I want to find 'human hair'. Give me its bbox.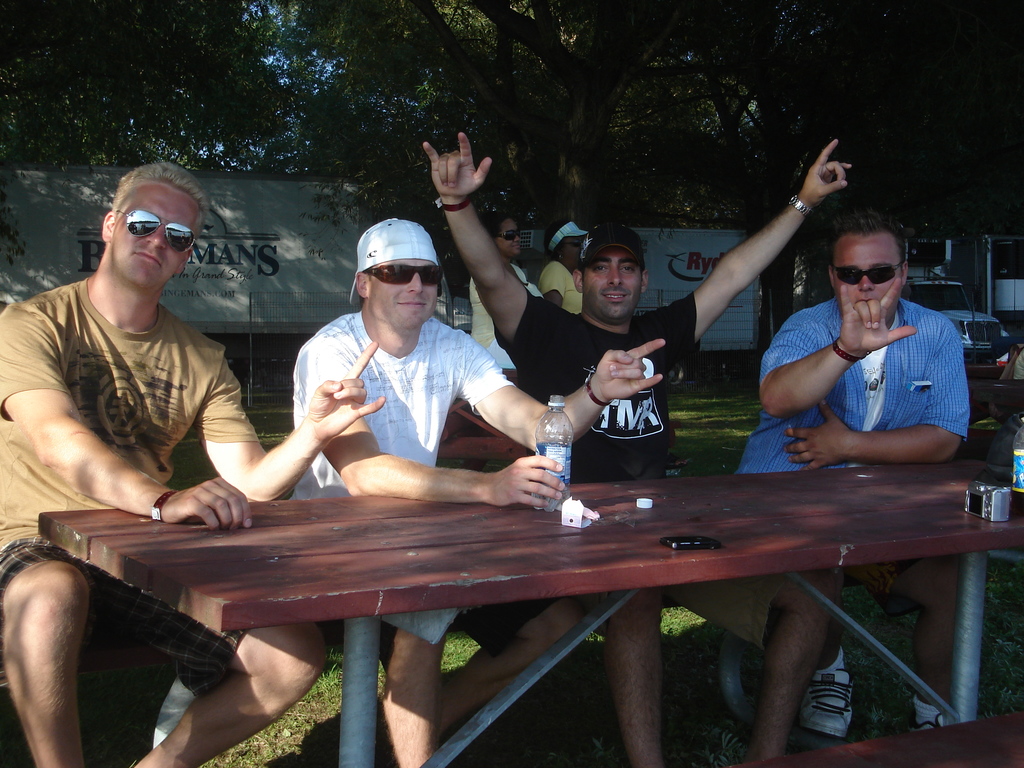
115:162:207:210.
